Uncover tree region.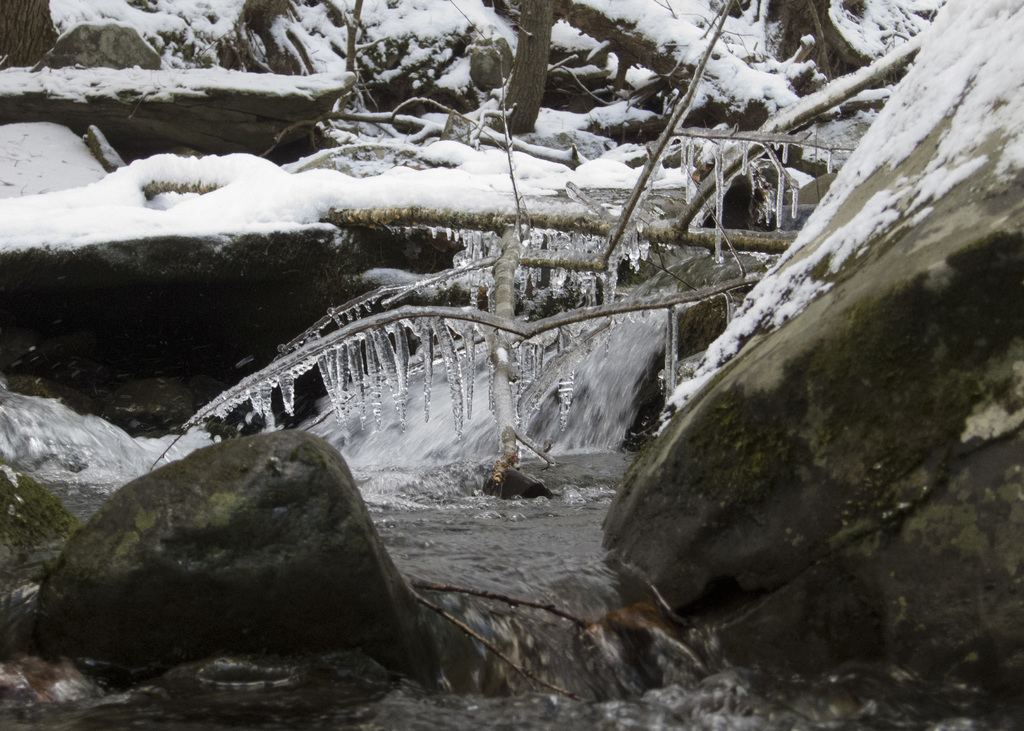
Uncovered: left=0, top=0, right=56, bottom=73.
